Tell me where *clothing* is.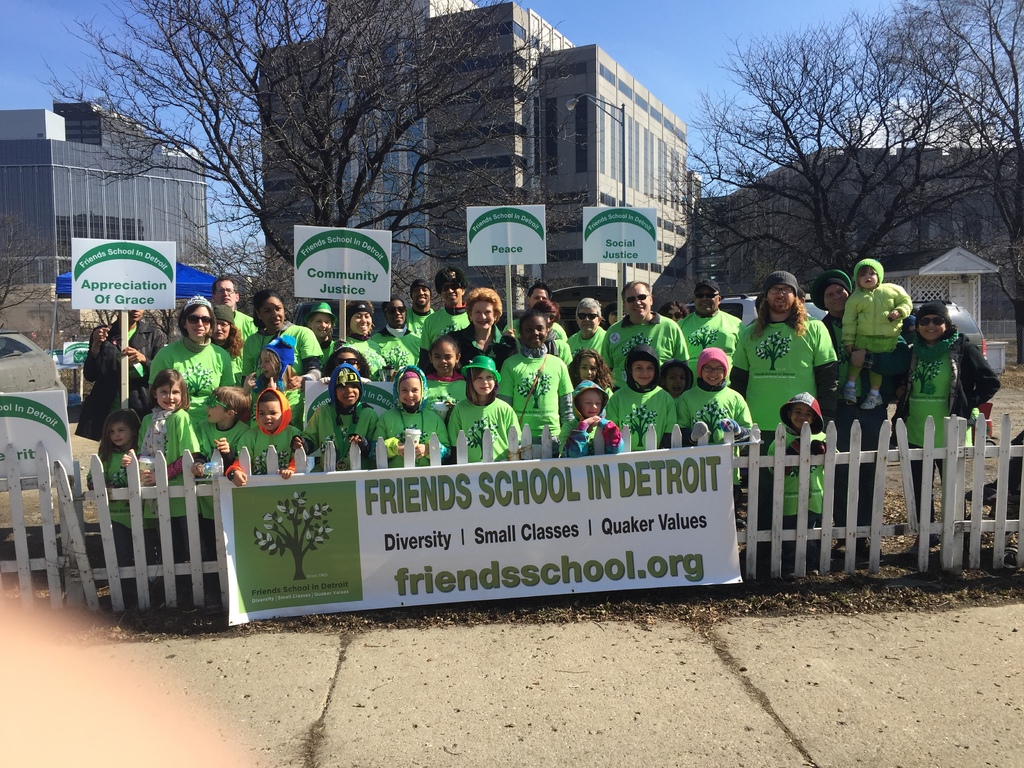
*clothing* is at x1=733, y1=317, x2=831, y2=451.
